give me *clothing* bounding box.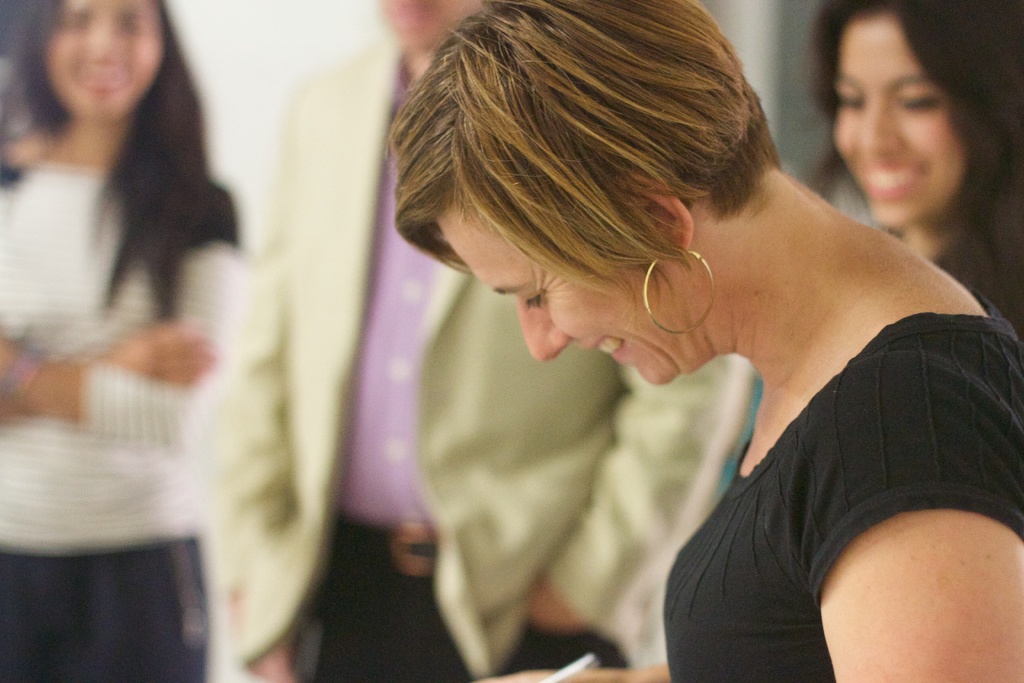
915:207:1023:325.
